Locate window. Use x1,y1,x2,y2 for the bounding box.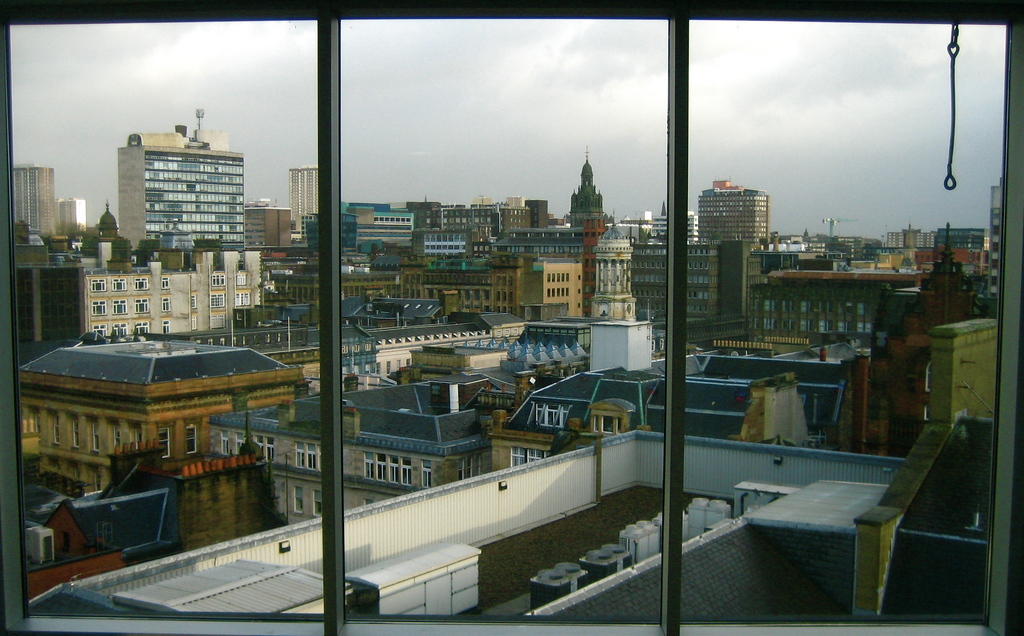
156,428,173,459.
